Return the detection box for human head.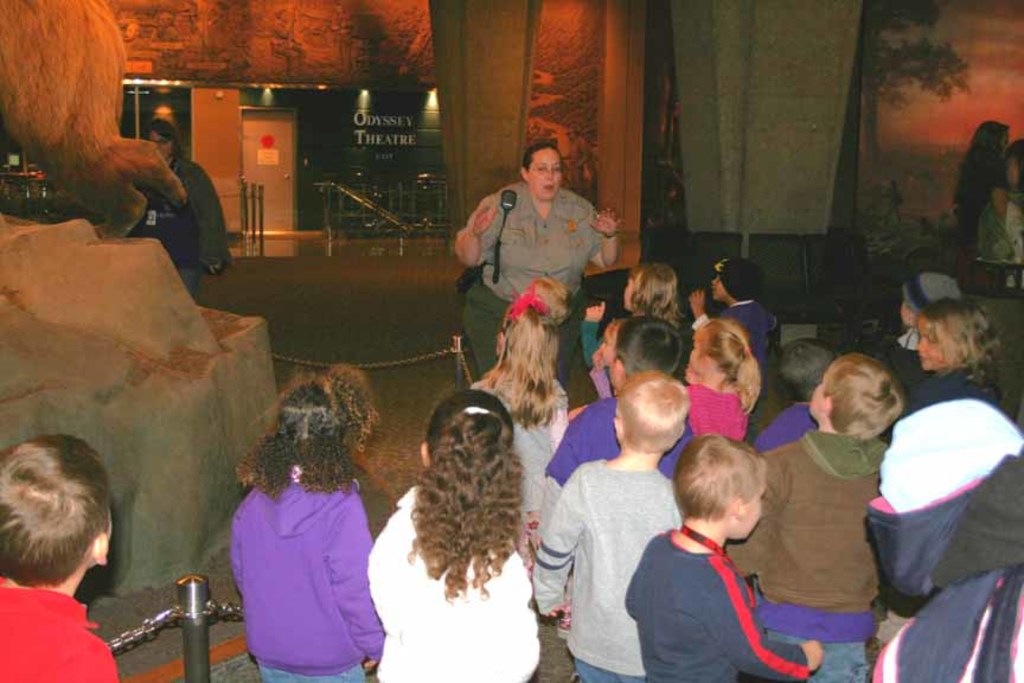
BBox(608, 320, 684, 397).
